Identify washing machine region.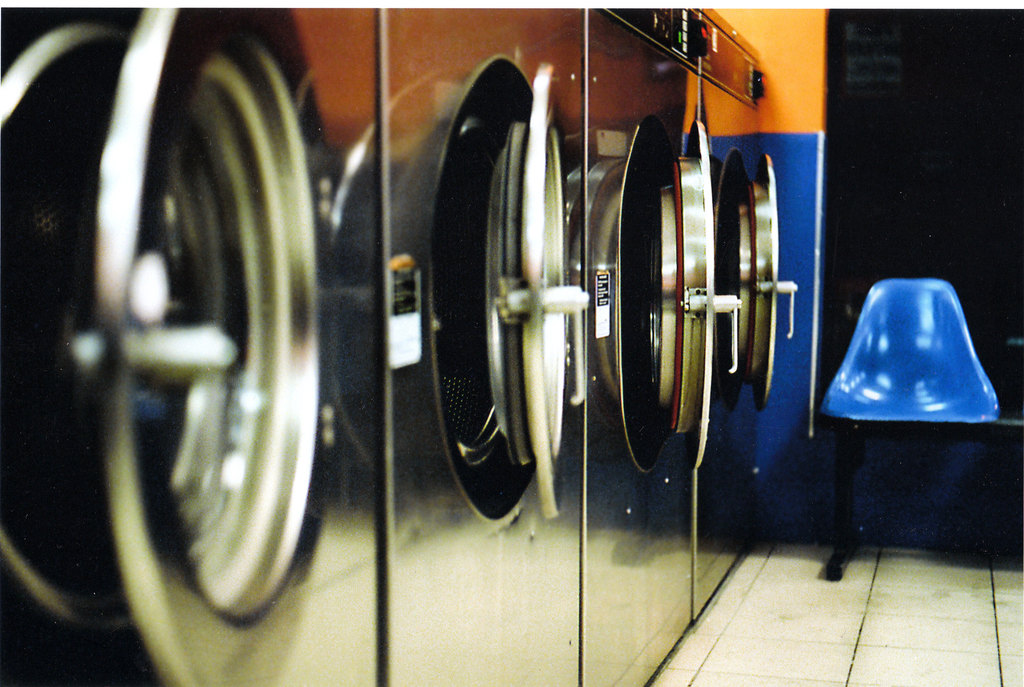
Region: [688, 12, 773, 624].
